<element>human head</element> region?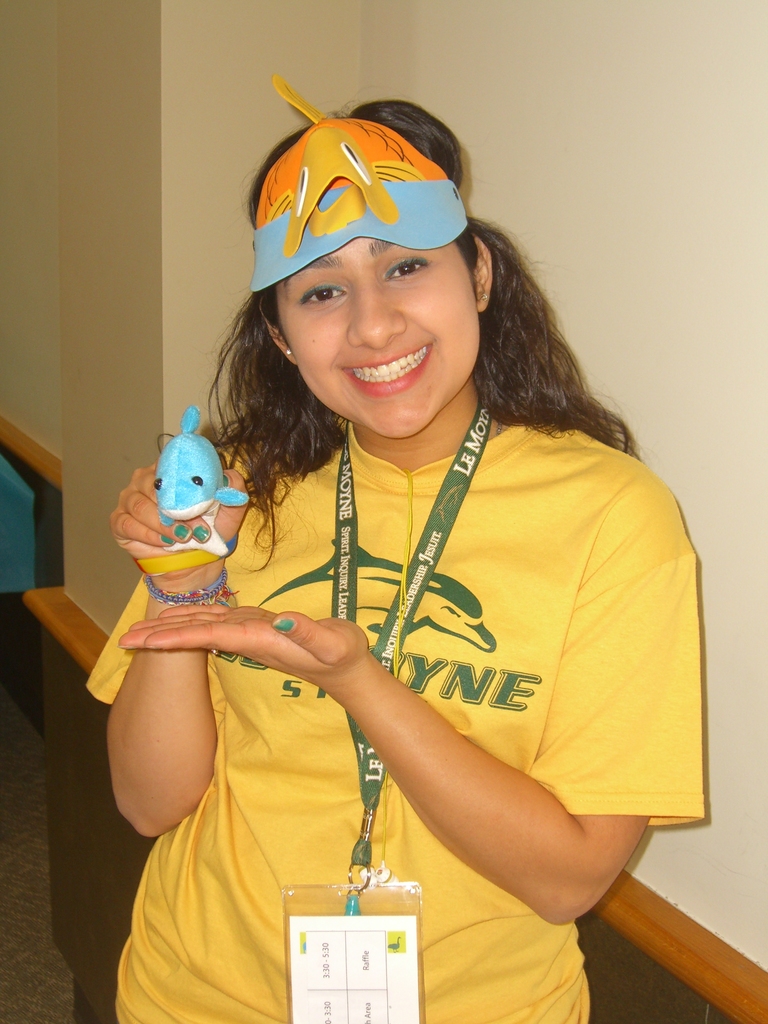
(212,79,509,413)
